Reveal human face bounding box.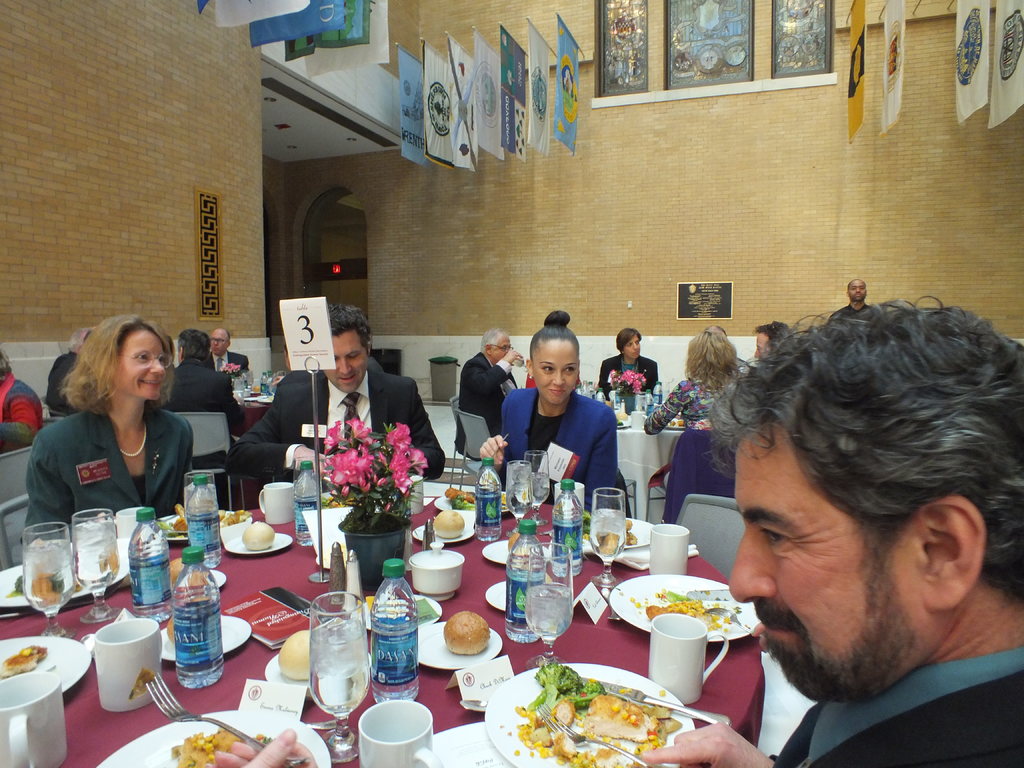
Revealed: x1=205, y1=330, x2=227, y2=355.
